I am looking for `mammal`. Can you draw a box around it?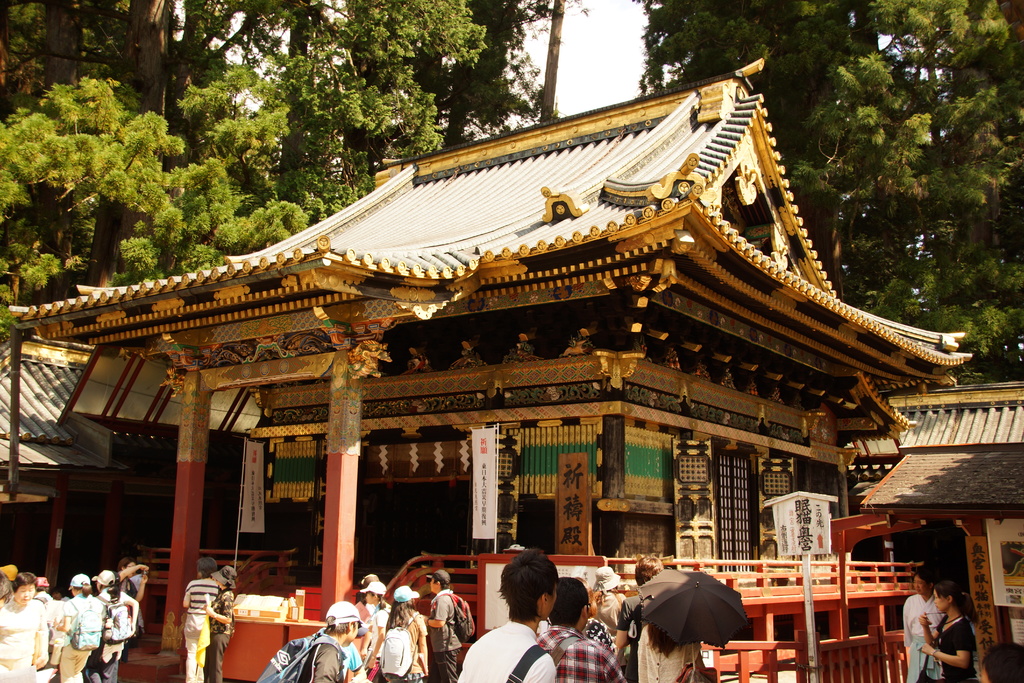
Sure, the bounding box is bbox=(590, 566, 625, 627).
